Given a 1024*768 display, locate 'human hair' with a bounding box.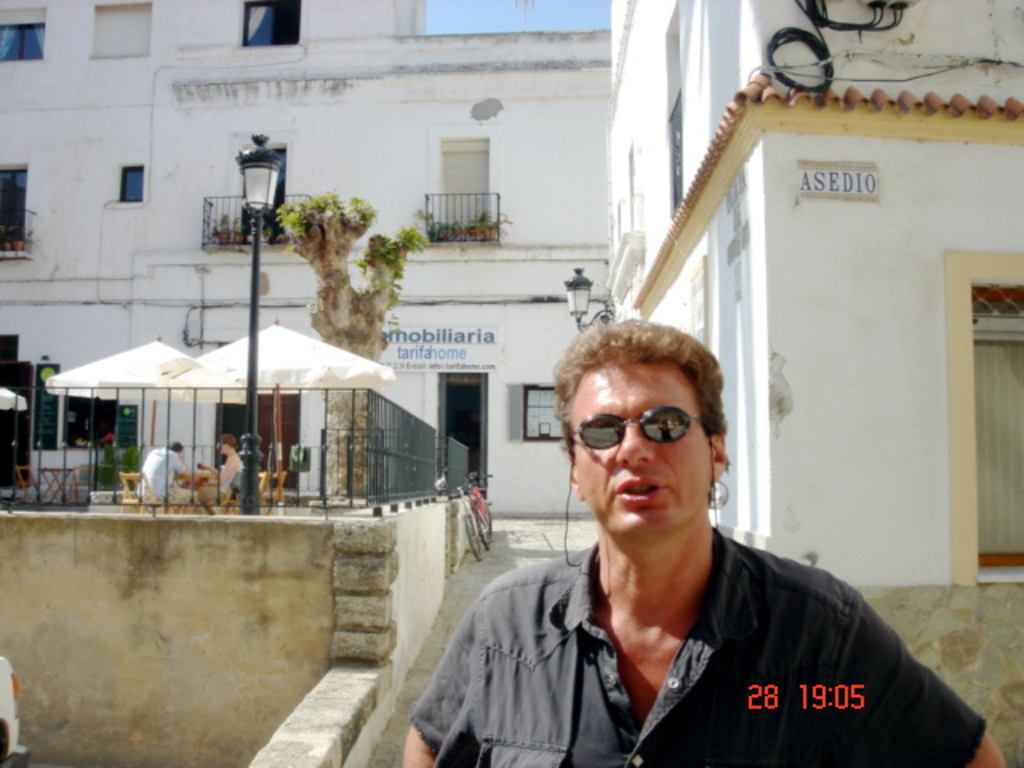
Located: select_region(221, 434, 238, 450).
